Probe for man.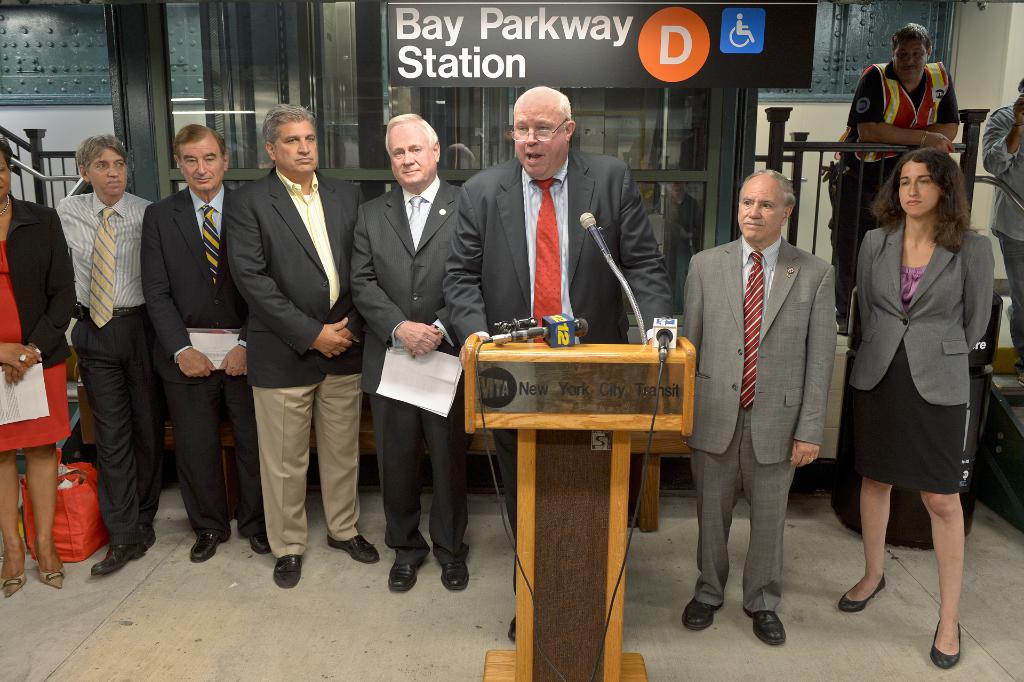
Probe result: [49, 131, 162, 577].
